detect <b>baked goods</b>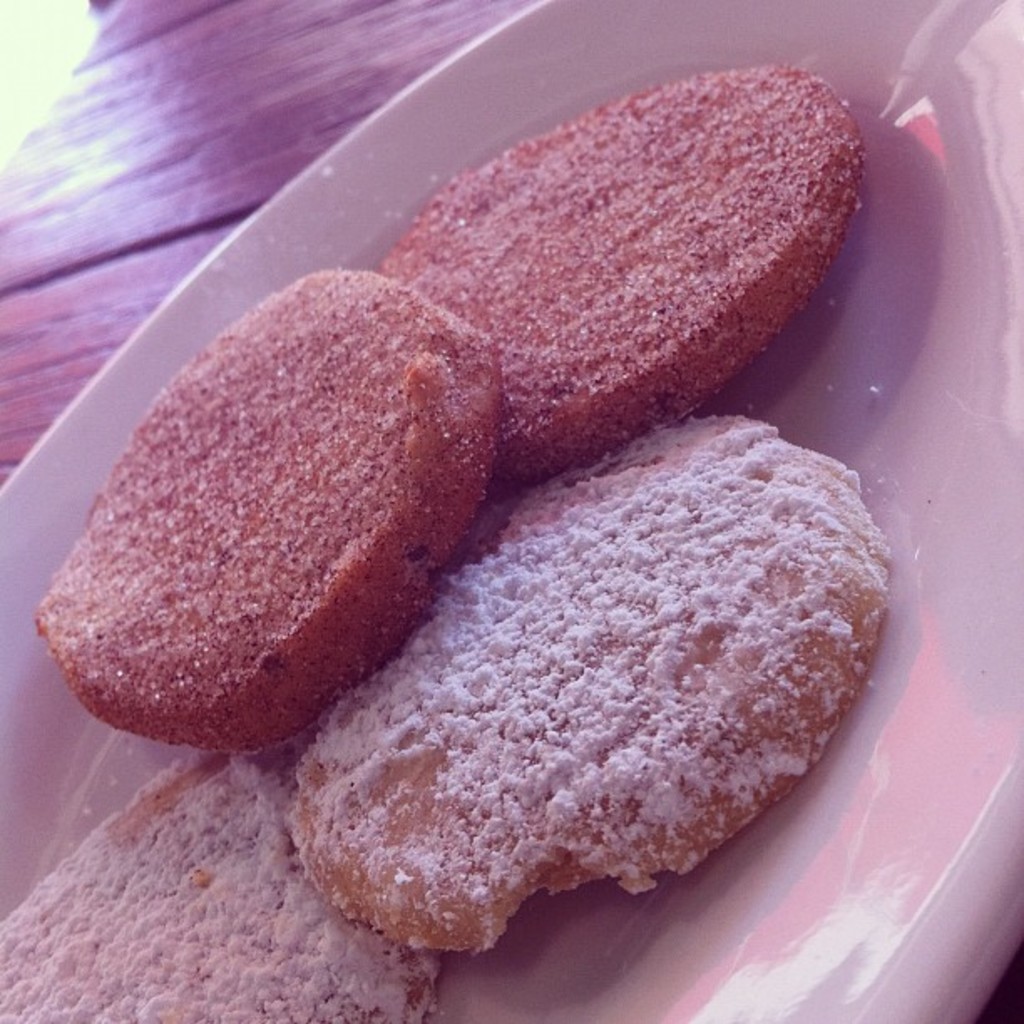
region(28, 269, 497, 748)
